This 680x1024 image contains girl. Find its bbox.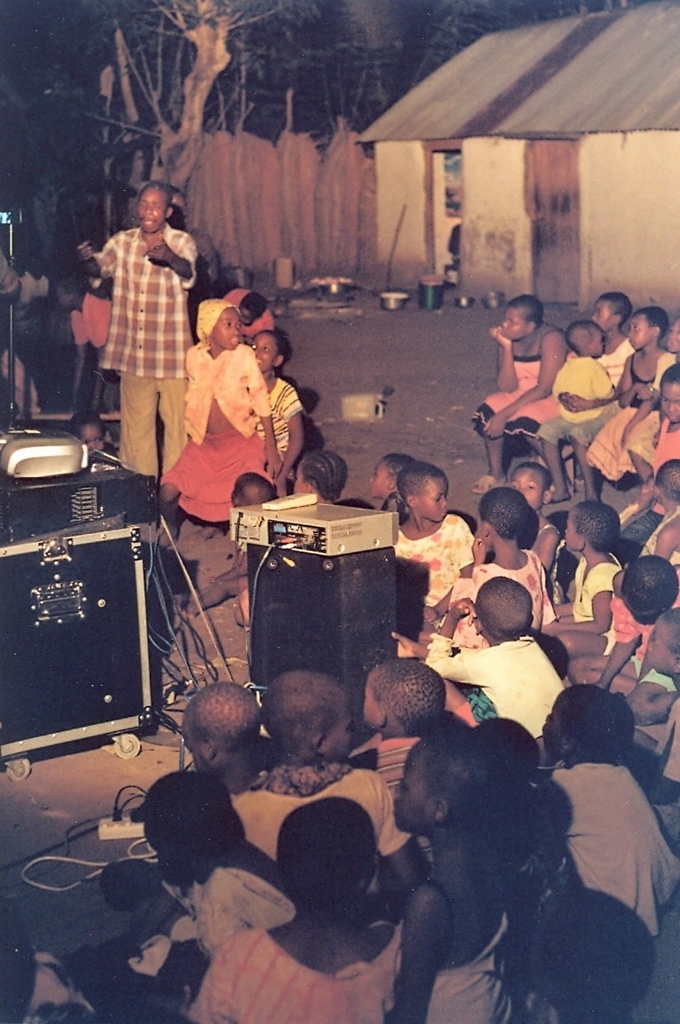
(left=250, top=329, right=304, bottom=494).
